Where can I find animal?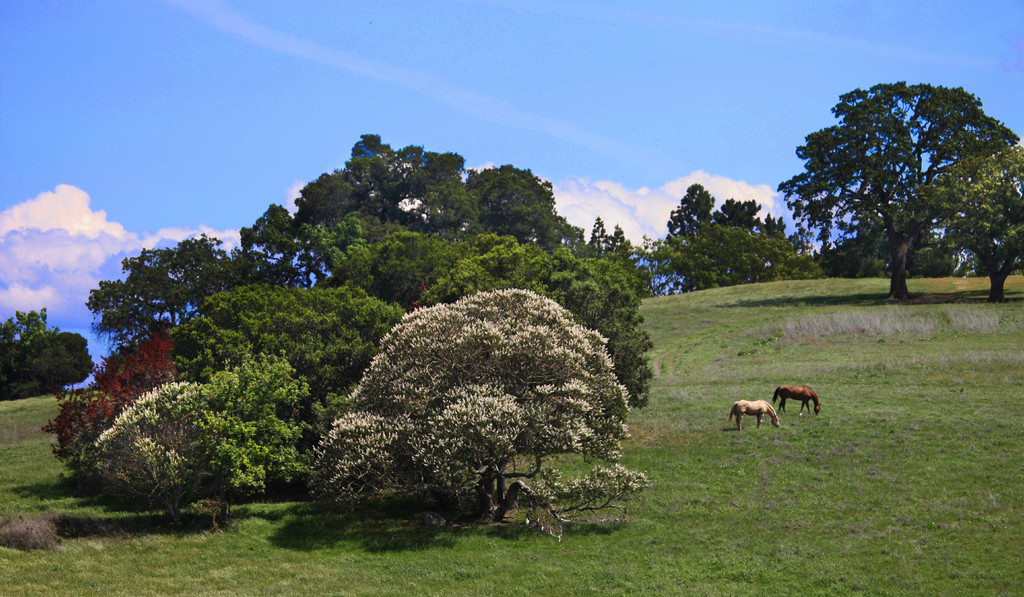
You can find it at bbox(769, 381, 826, 418).
